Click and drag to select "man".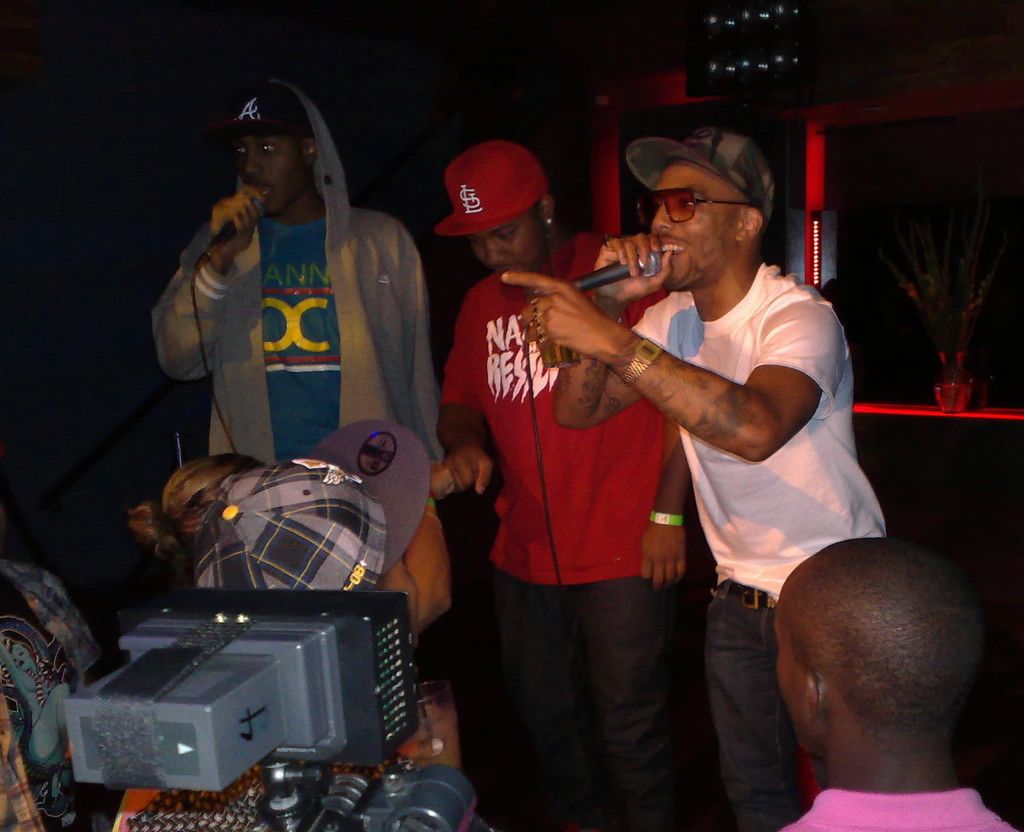
Selection: box=[436, 138, 692, 831].
